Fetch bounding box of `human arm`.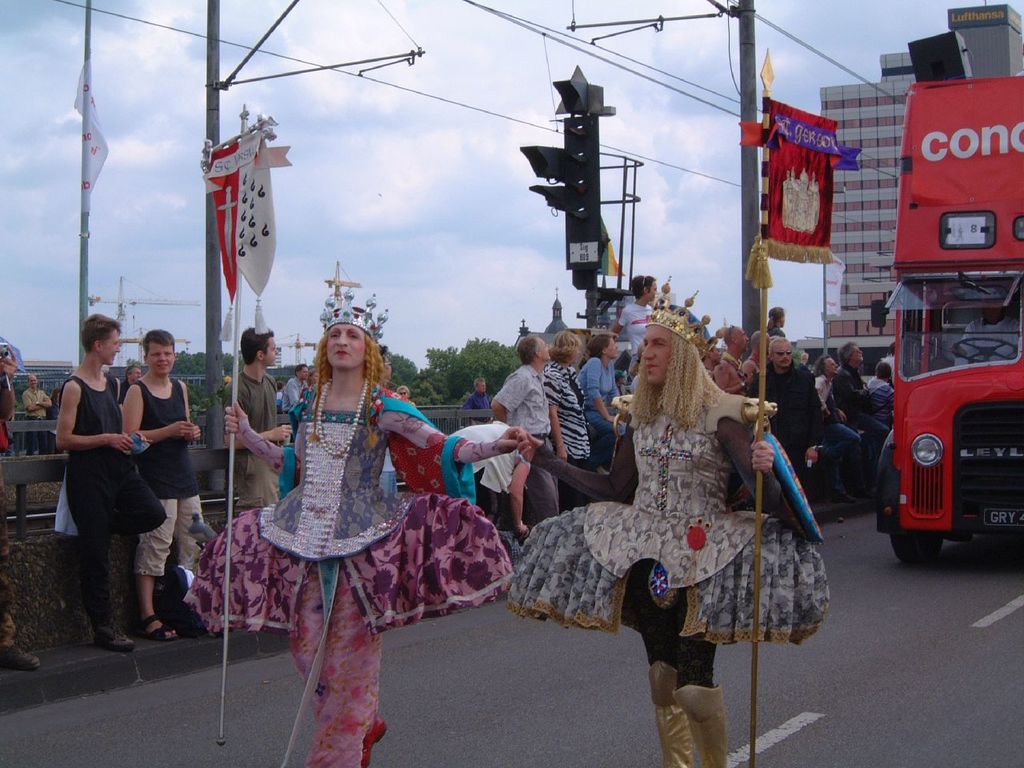
Bbox: bbox=(712, 386, 790, 536).
